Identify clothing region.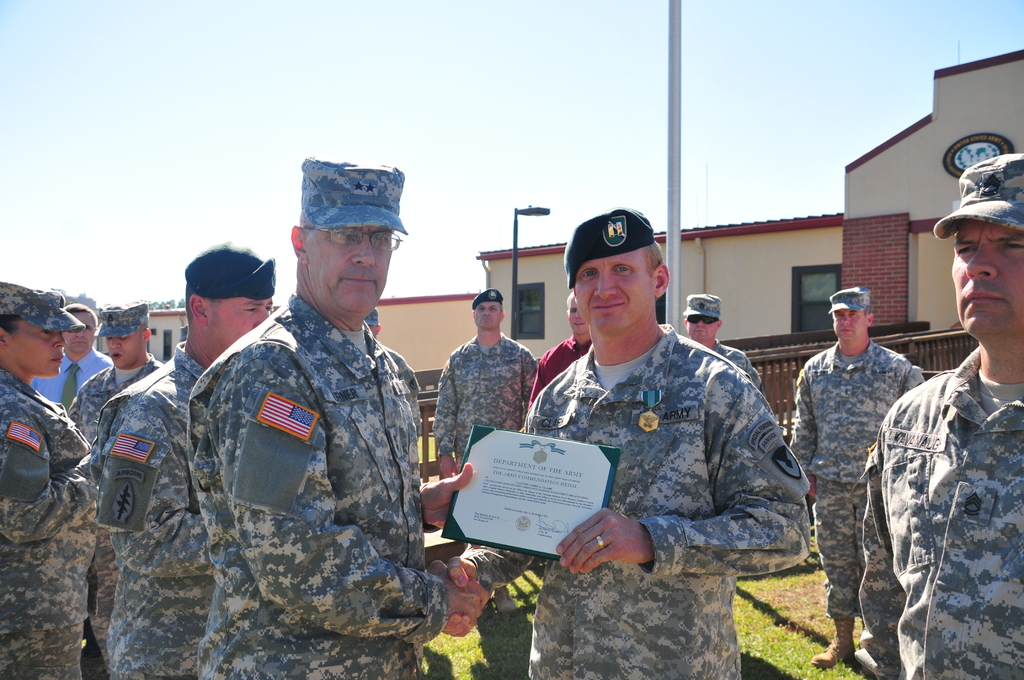
Region: locate(526, 333, 591, 403).
